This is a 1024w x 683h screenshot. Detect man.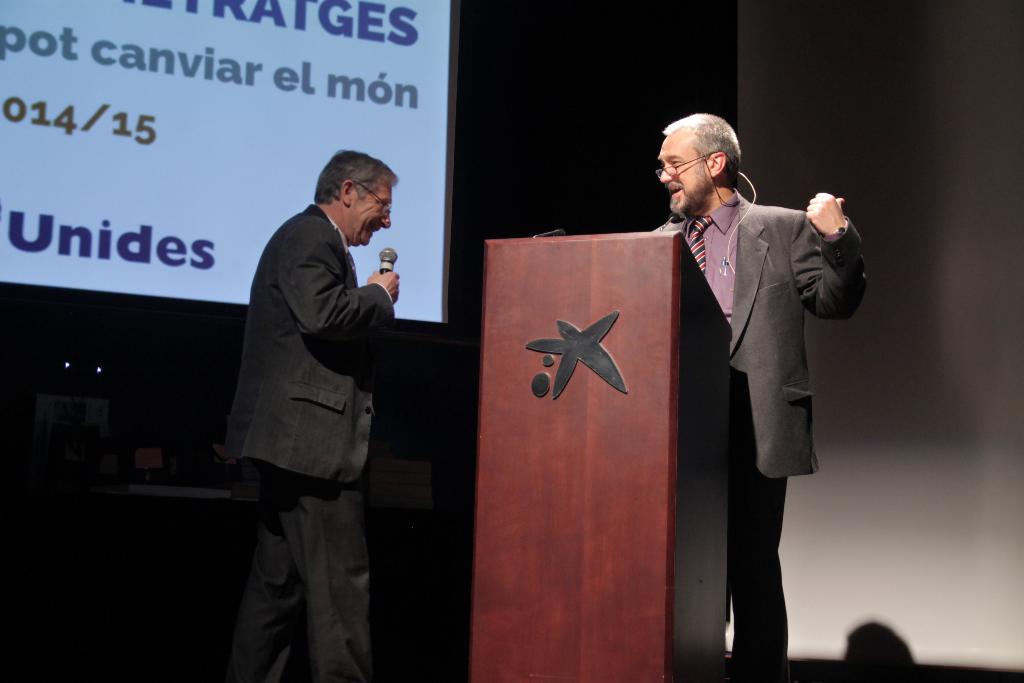
select_region(209, 138, 419, 678).
